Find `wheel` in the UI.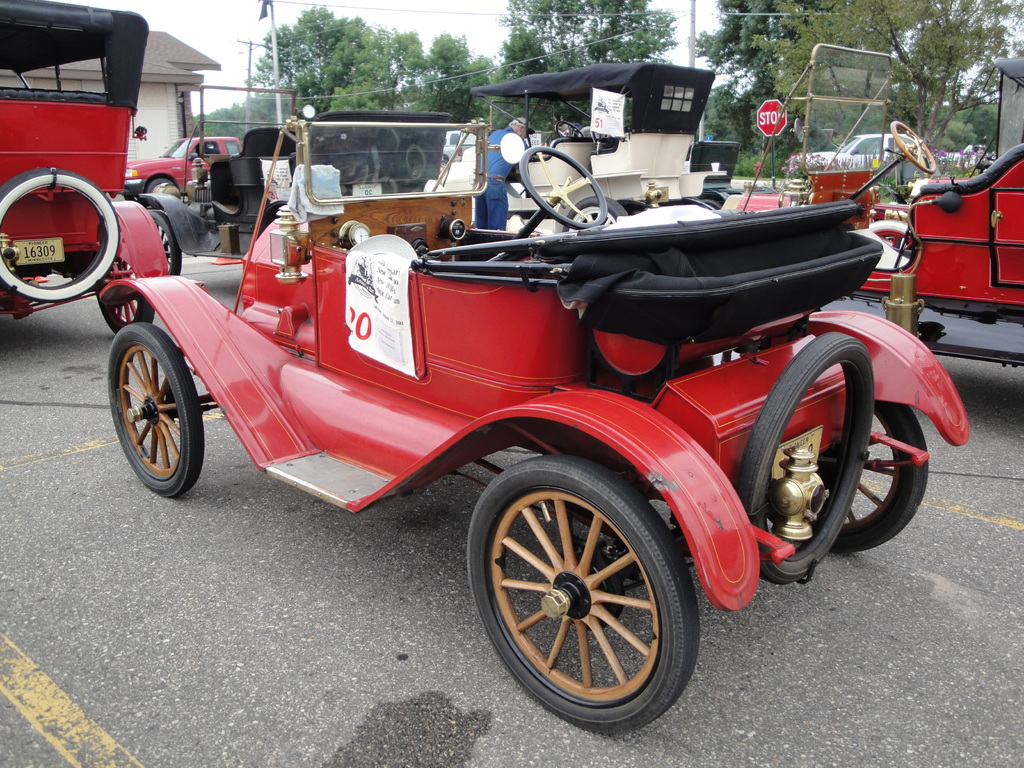
UI element at (left=824, top=400, right=929, bottom=554).
